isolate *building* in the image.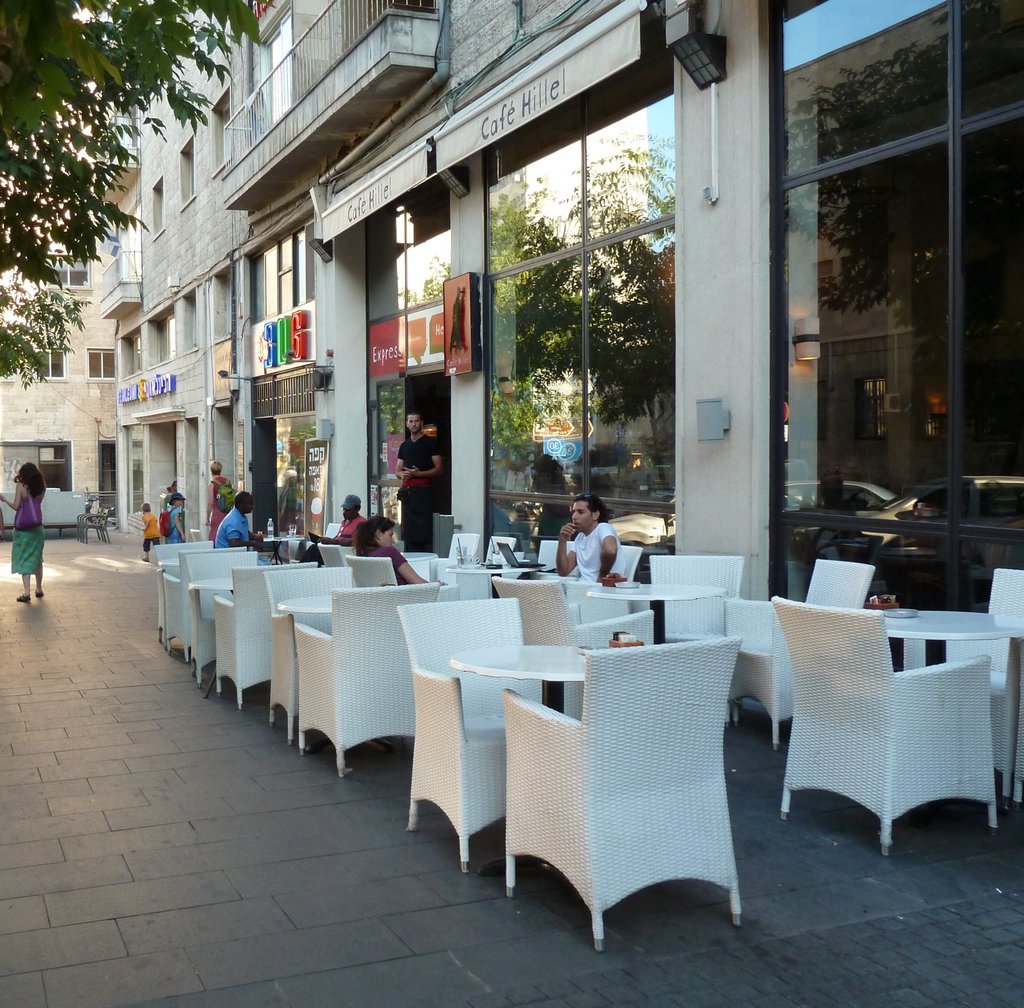
Isolated region: (x1=0, y1=24, x2=115, y2=538).
